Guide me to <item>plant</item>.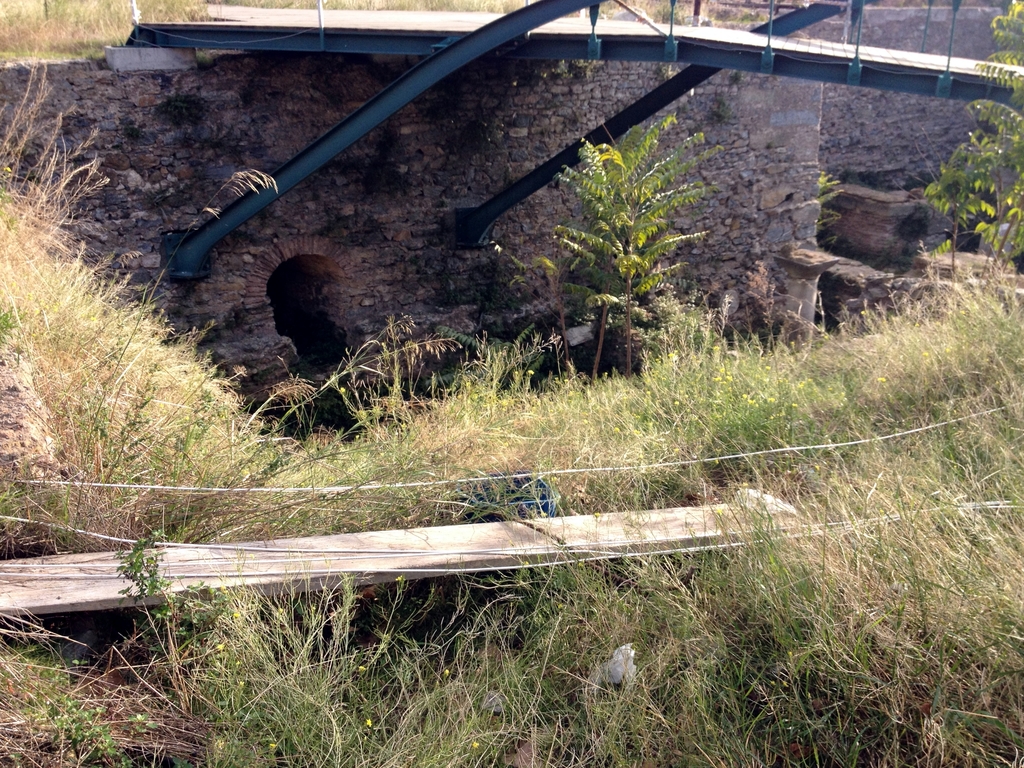
Guidance: [x1=0, y1=51, x2=122, y2=284].
